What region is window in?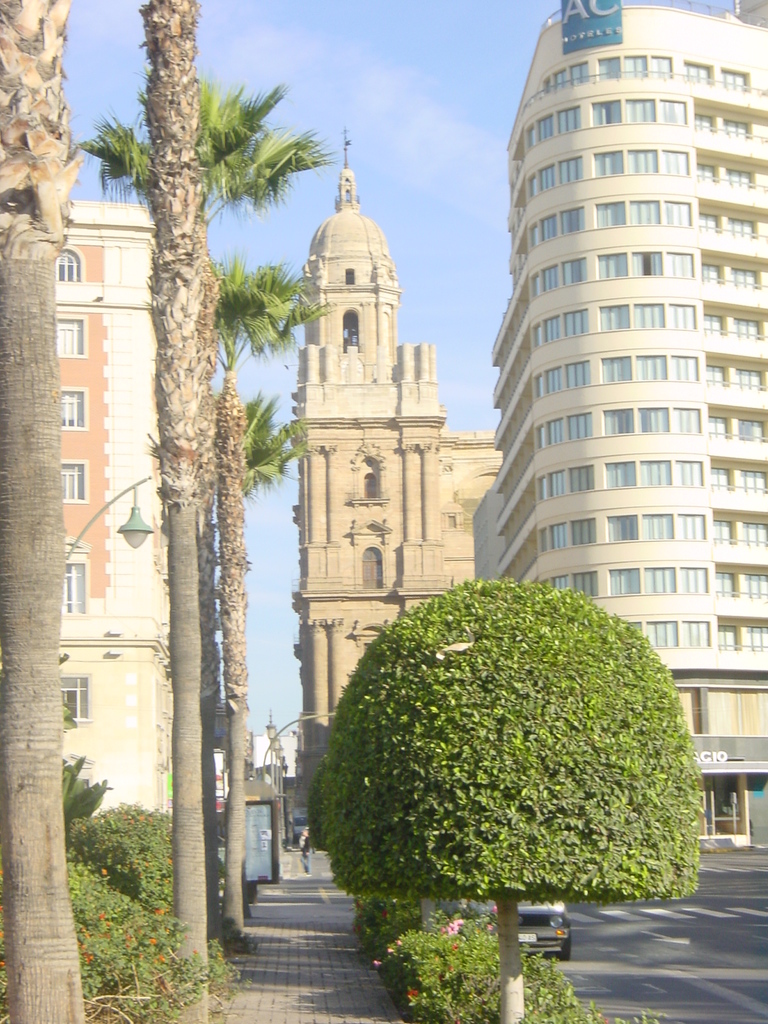
{"left": 597, "top": 252, "right": 625, "bottom": 281}.
